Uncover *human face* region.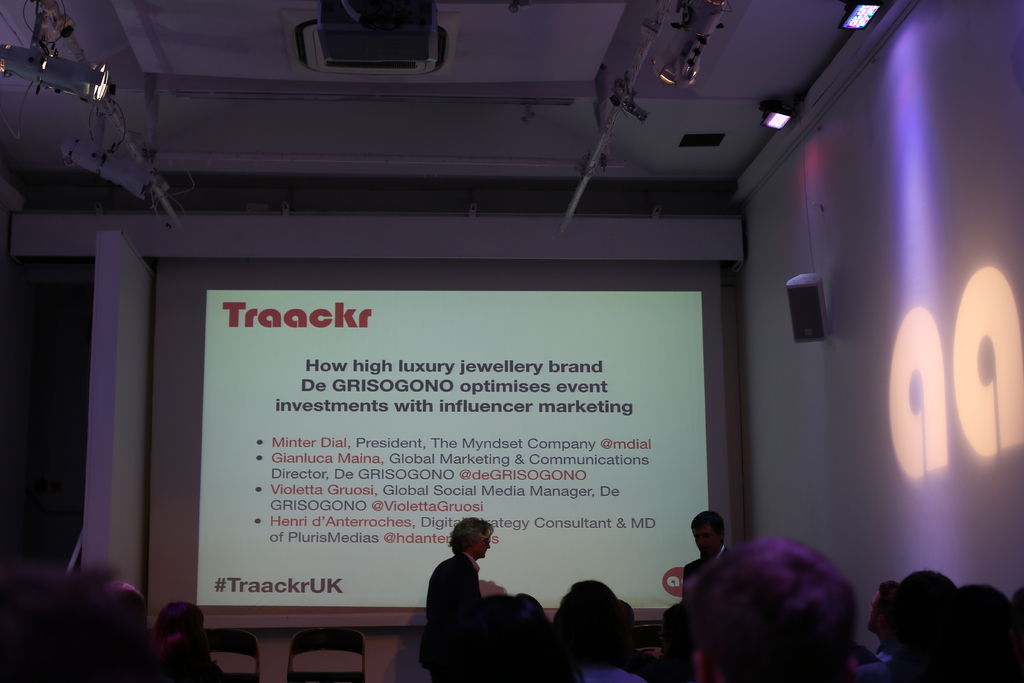
Uncovered: <bbox>472, 532, 492, 559</bbox>.
